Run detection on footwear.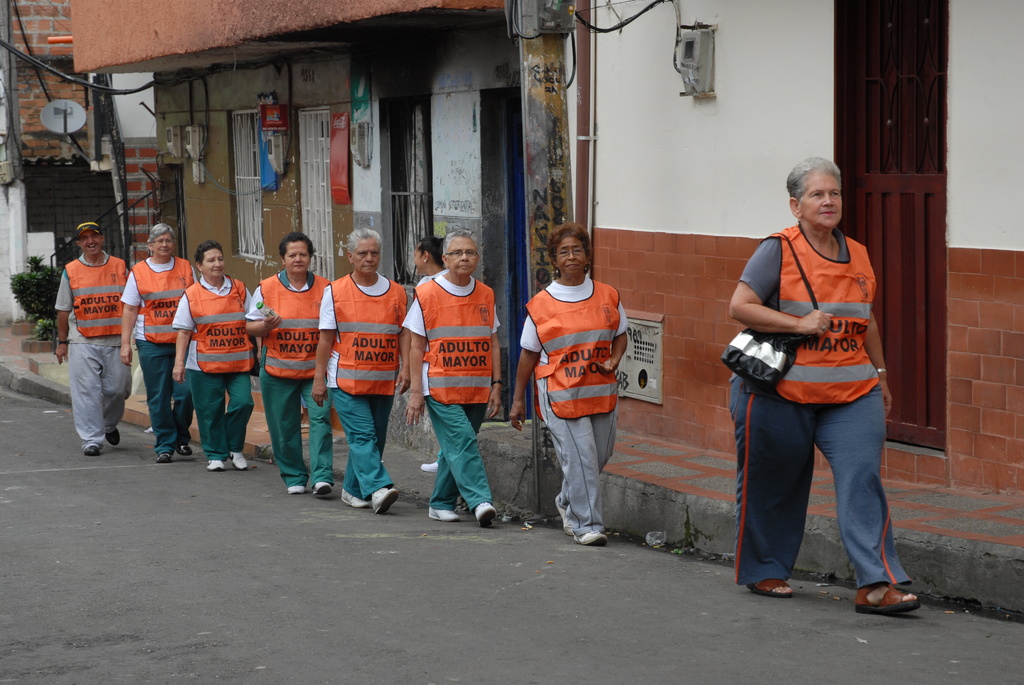
Result: bbox=[419, 457, 441, 475].
